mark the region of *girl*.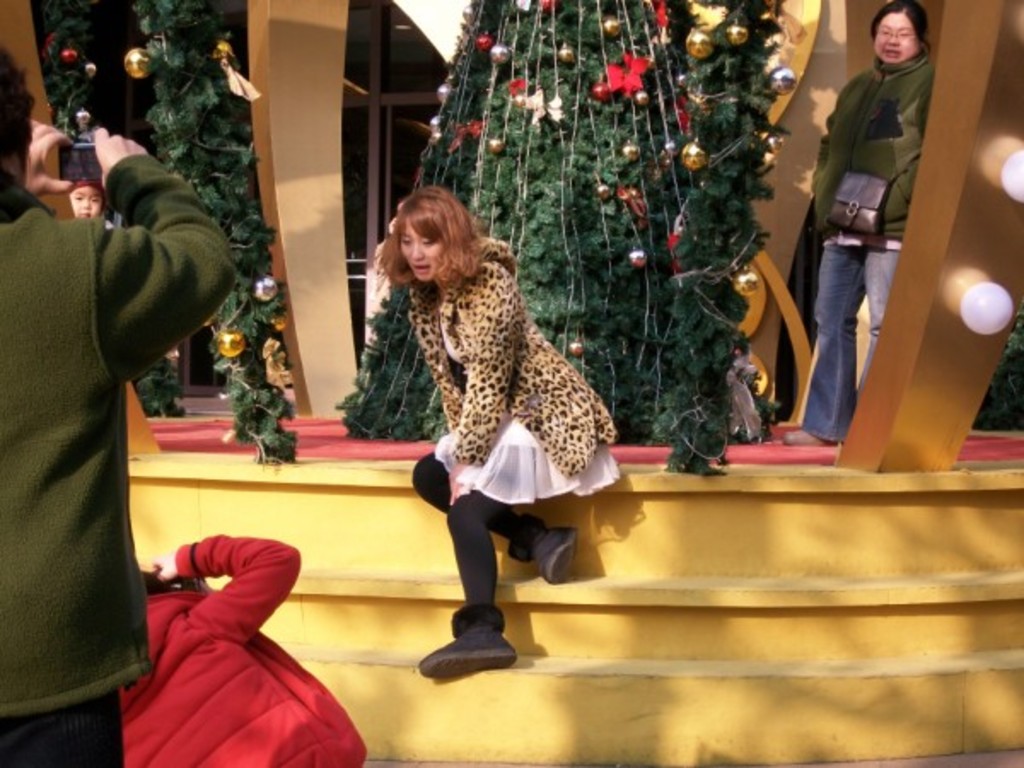
Region: left=377, top=181, right=625, bottom=676.
